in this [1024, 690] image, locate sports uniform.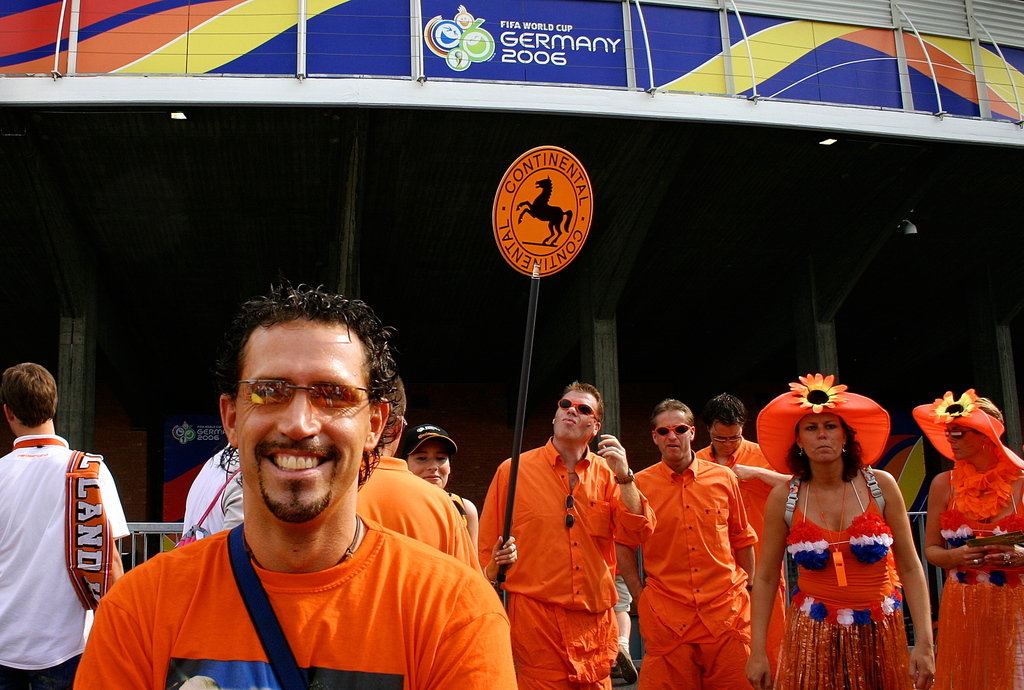
Bounding box: (left=476, top=428, right=669, bottom=689).
